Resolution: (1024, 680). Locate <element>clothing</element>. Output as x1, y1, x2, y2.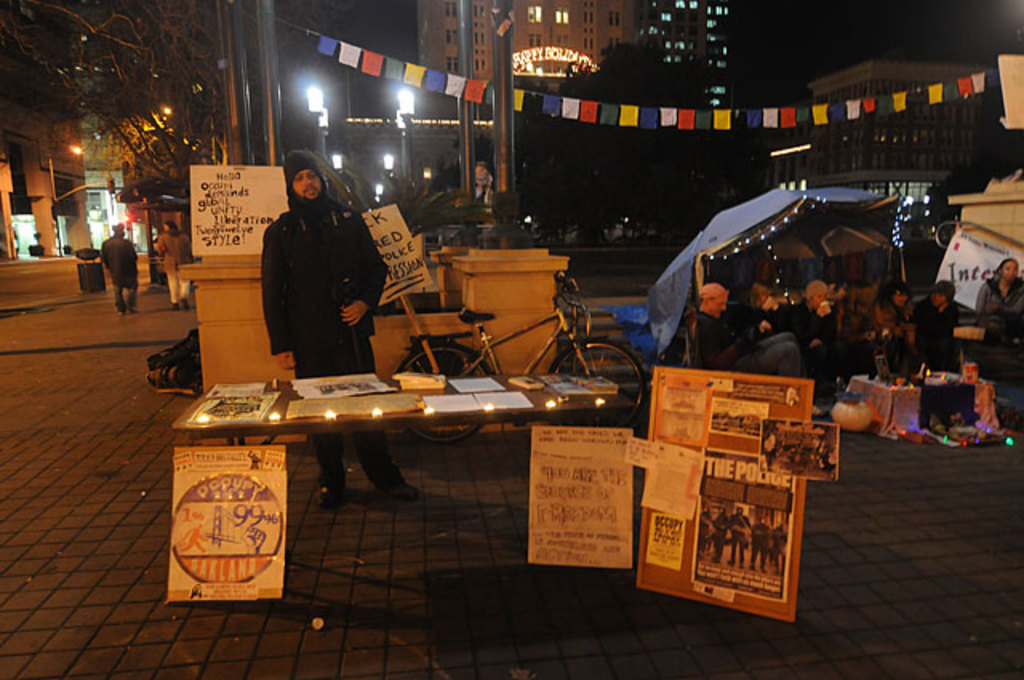
976, 275, 1022, 339.
